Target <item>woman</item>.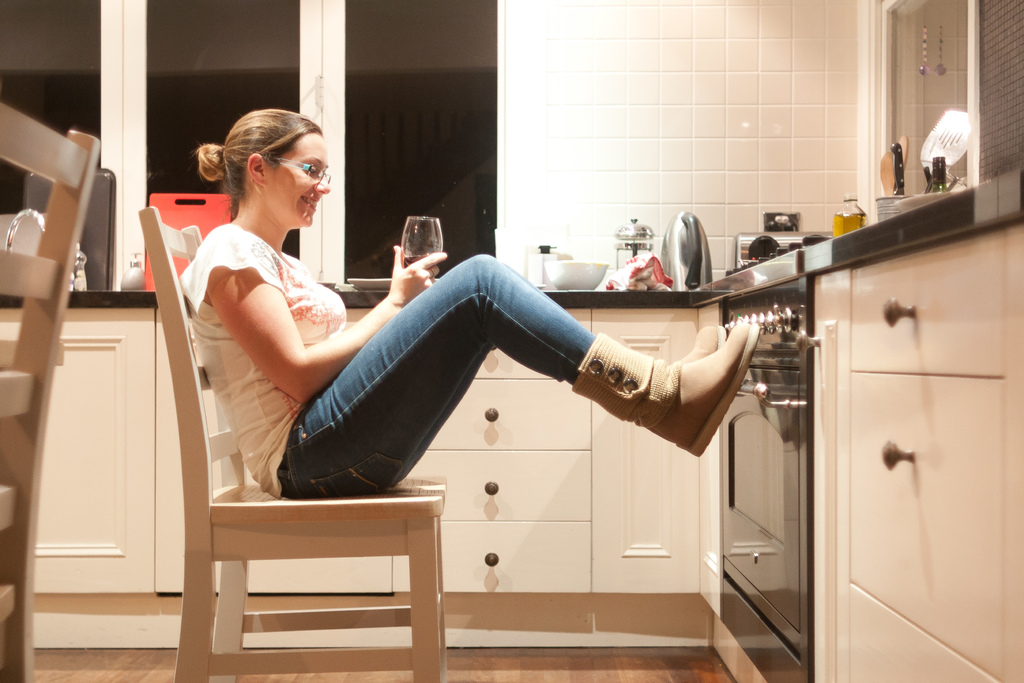
Target region: select_region(172, 106, 757, 497).
